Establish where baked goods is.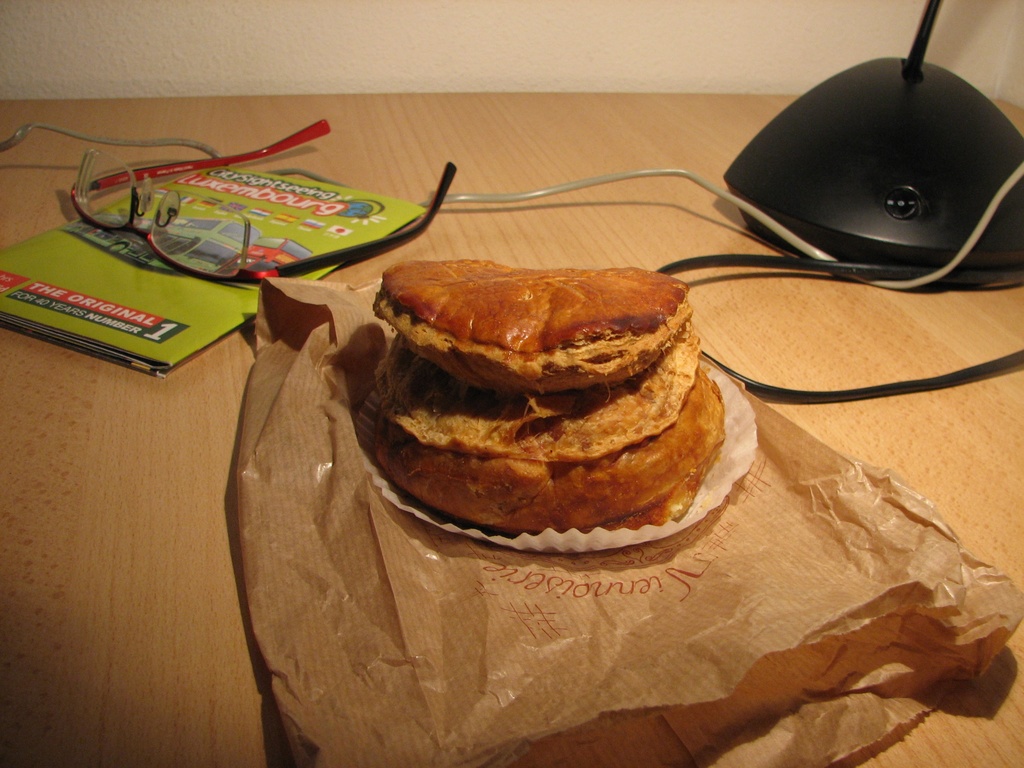
Established at (344,243,718,553).
